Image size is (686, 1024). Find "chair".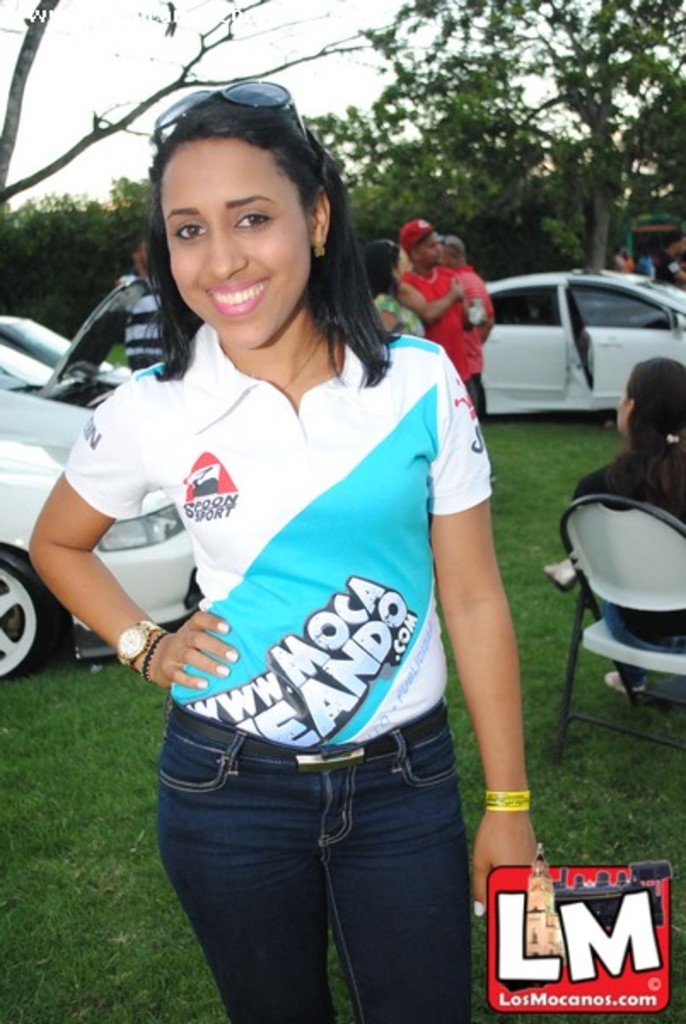
(x1=560, y1=486, x2=683, y2=742).
